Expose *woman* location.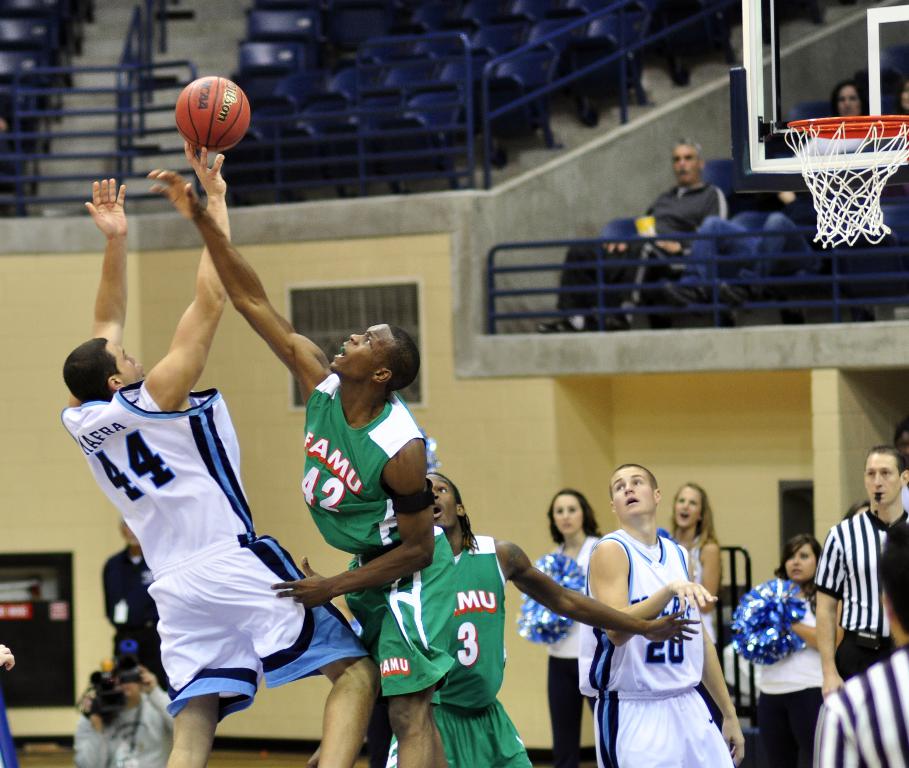
Exposed at bbox=(516, 481, 601, 759).
